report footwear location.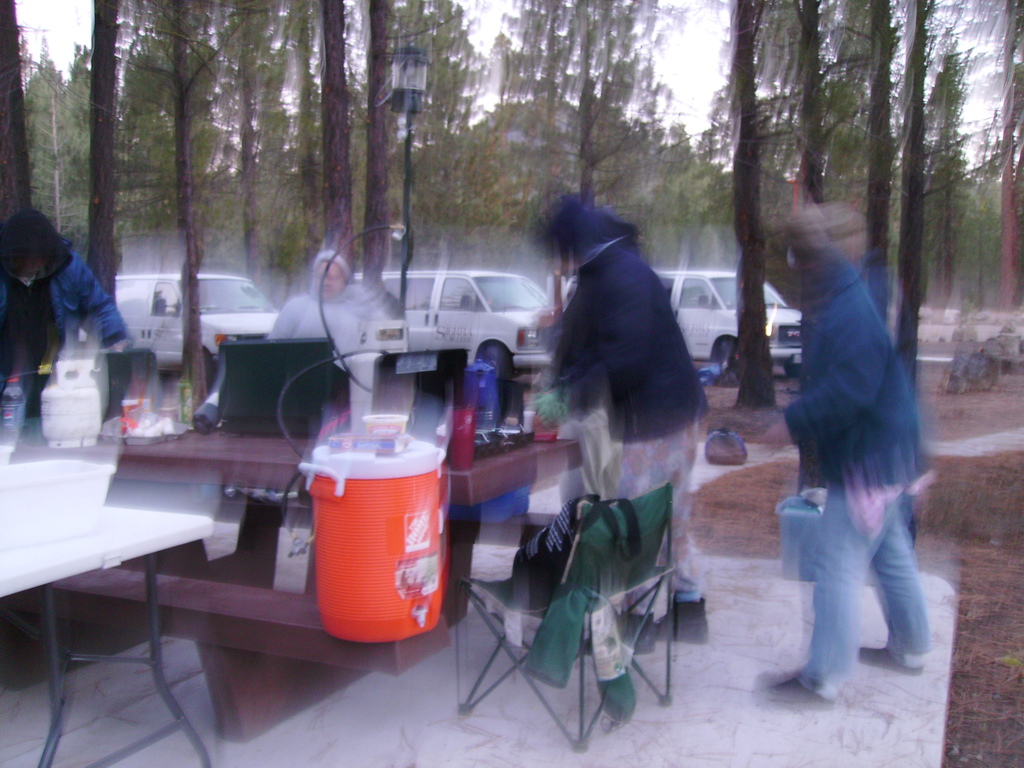
Report: (753, 664, 826, 712).
